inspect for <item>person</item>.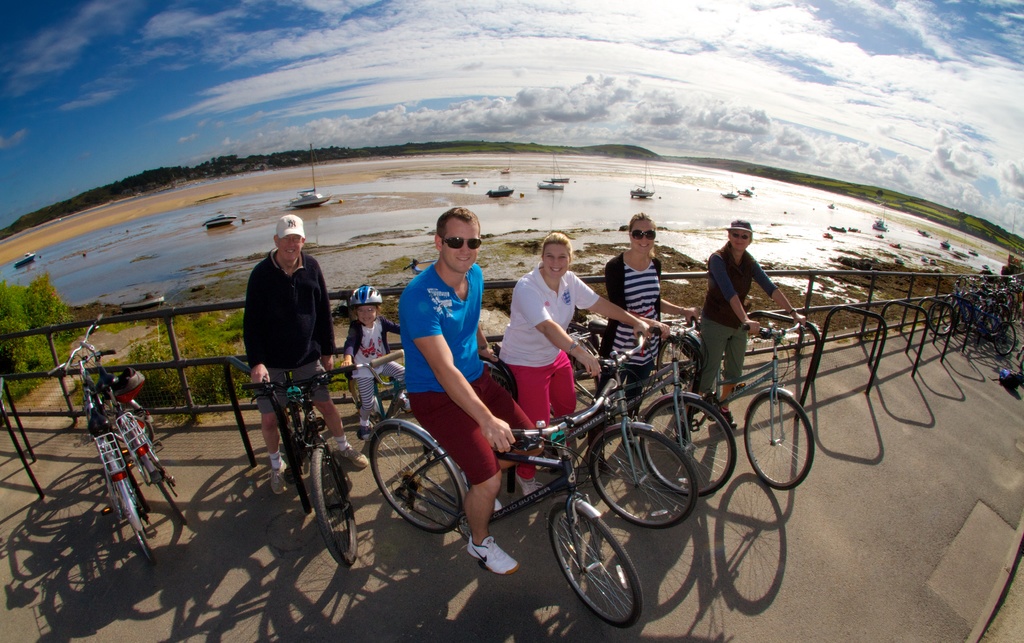
Inspection: 690:218:804:427.
